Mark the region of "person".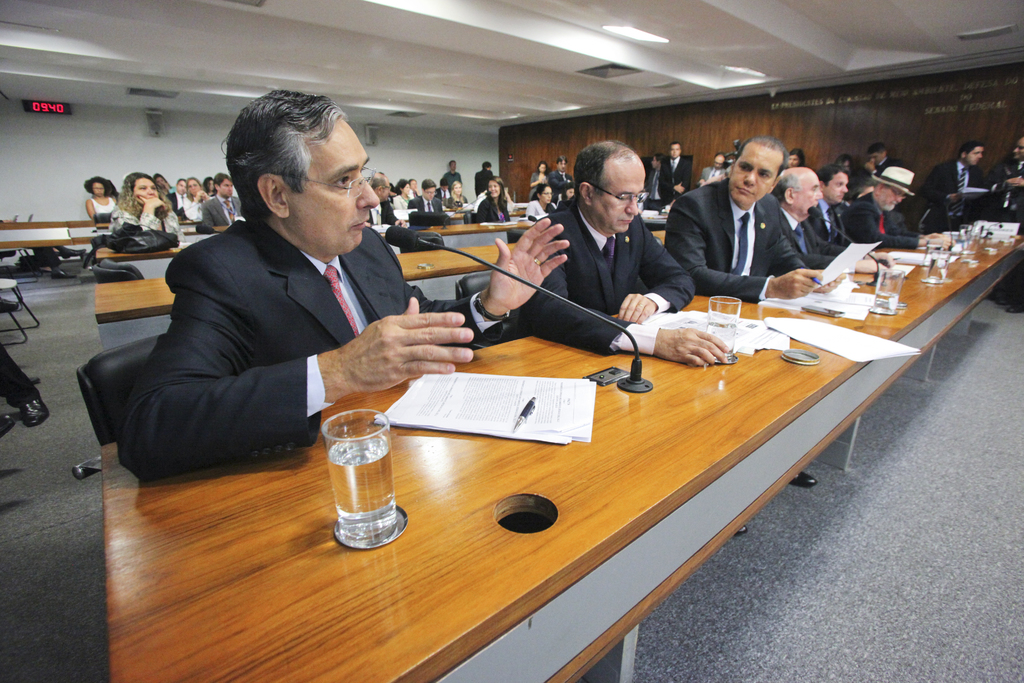
Region: detection(172, 172, 201, 225).
